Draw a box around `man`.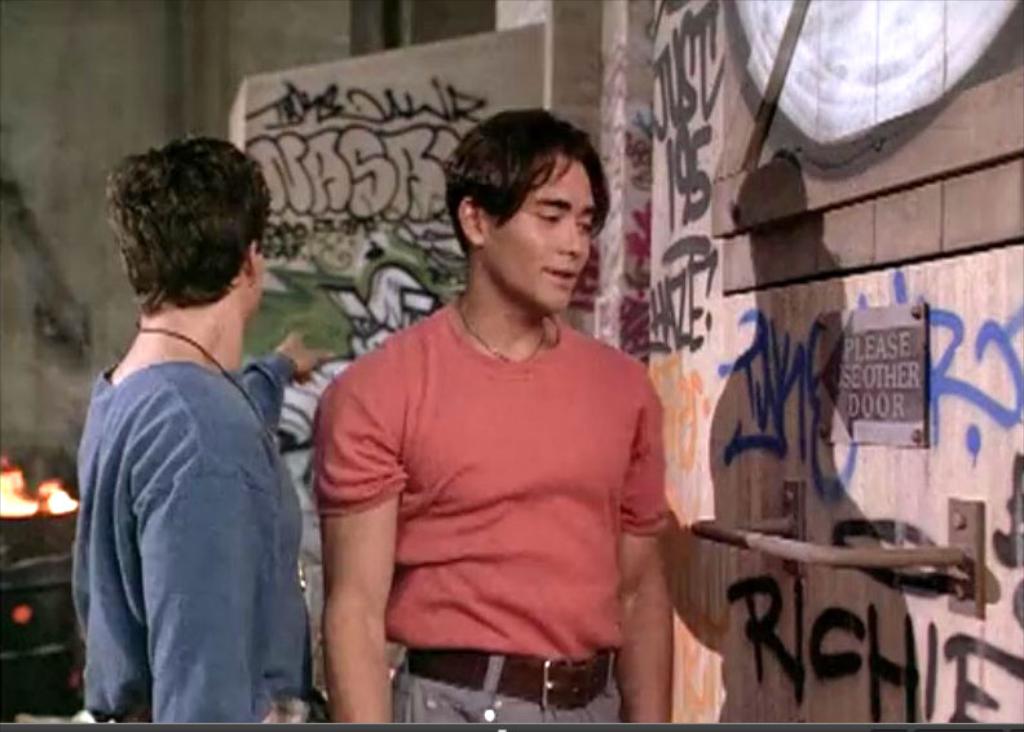
bbox=[54, 120, 339, 728].
